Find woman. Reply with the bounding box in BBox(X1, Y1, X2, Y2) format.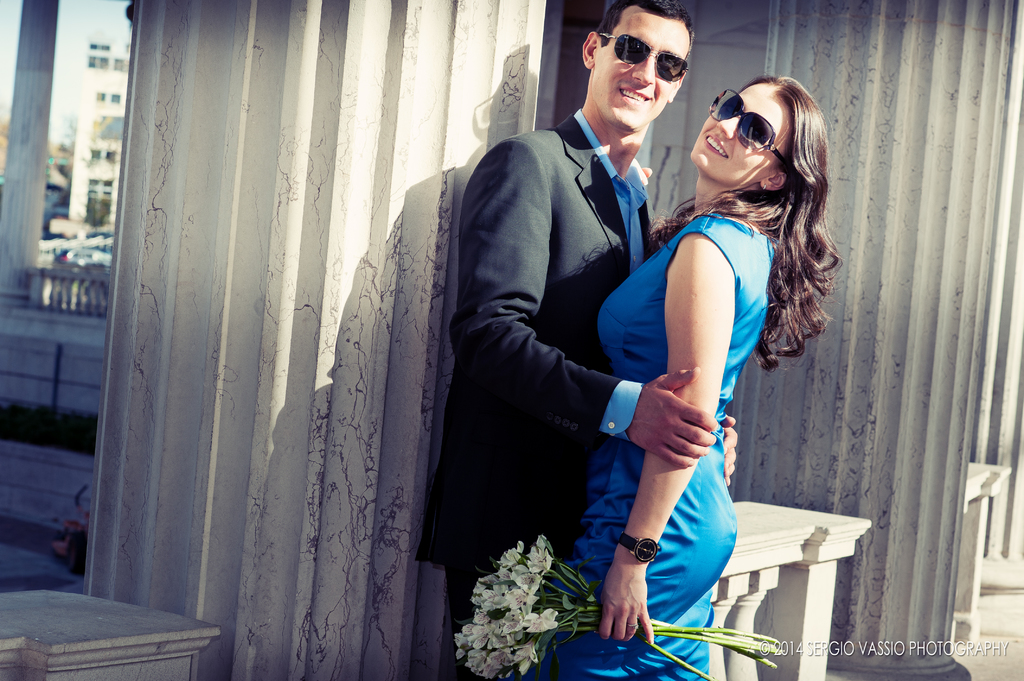
BBox(593, 60, 833, 645).
